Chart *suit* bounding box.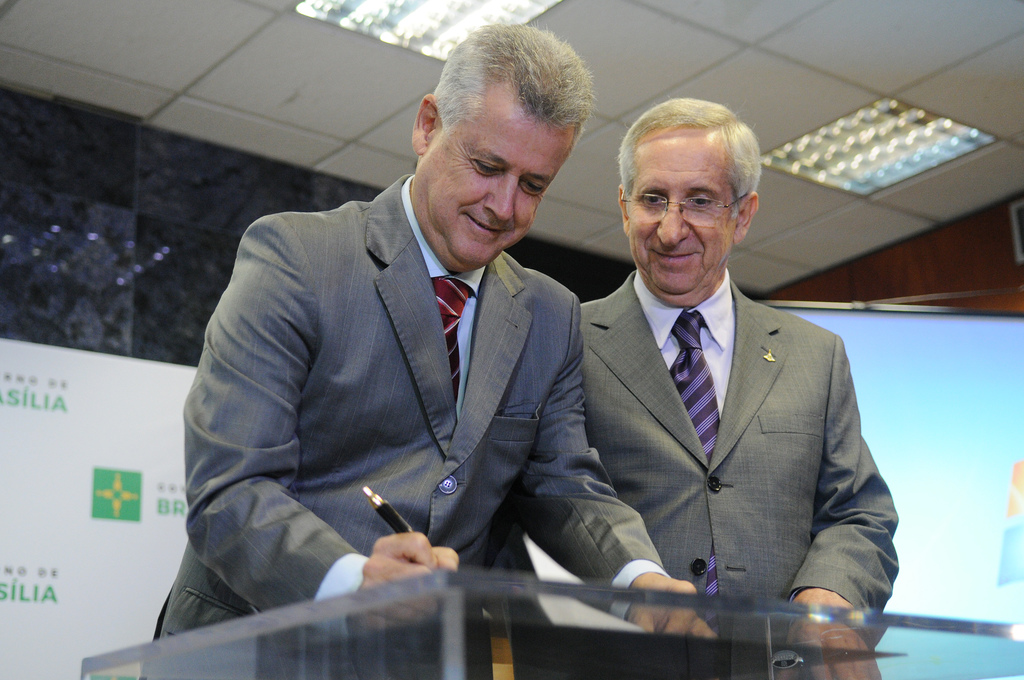
Charted: (left=143, top=172, right=668, bottom=679).
